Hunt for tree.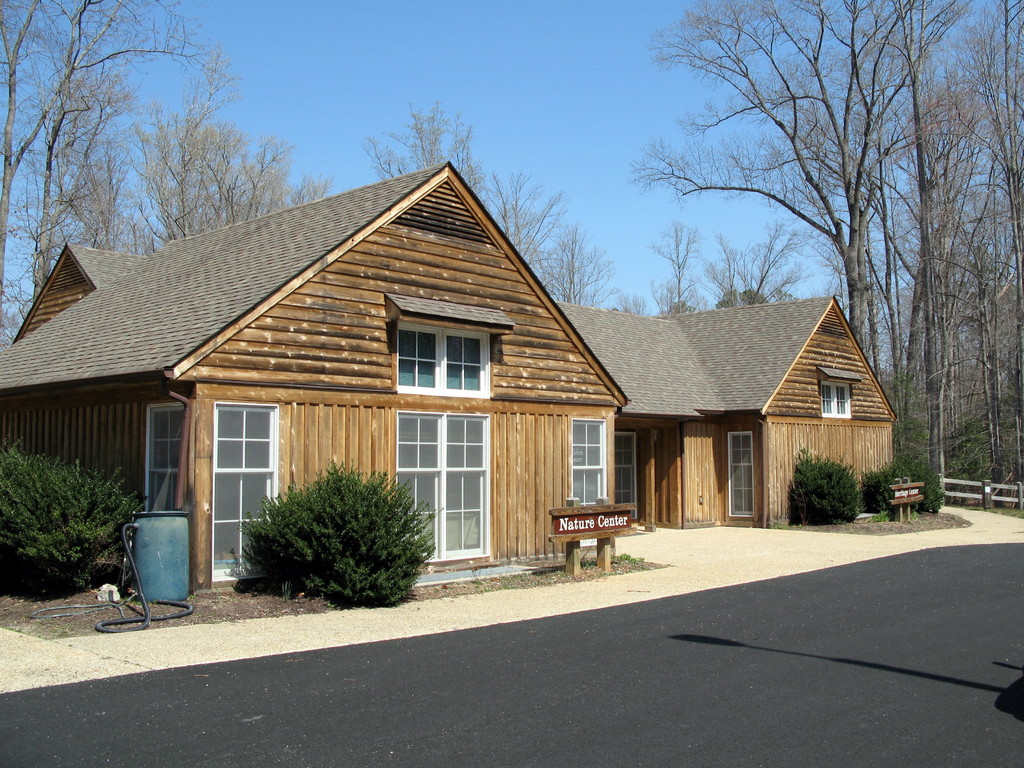
Hunted down at <region>615, 294, 650, 318</region>.
